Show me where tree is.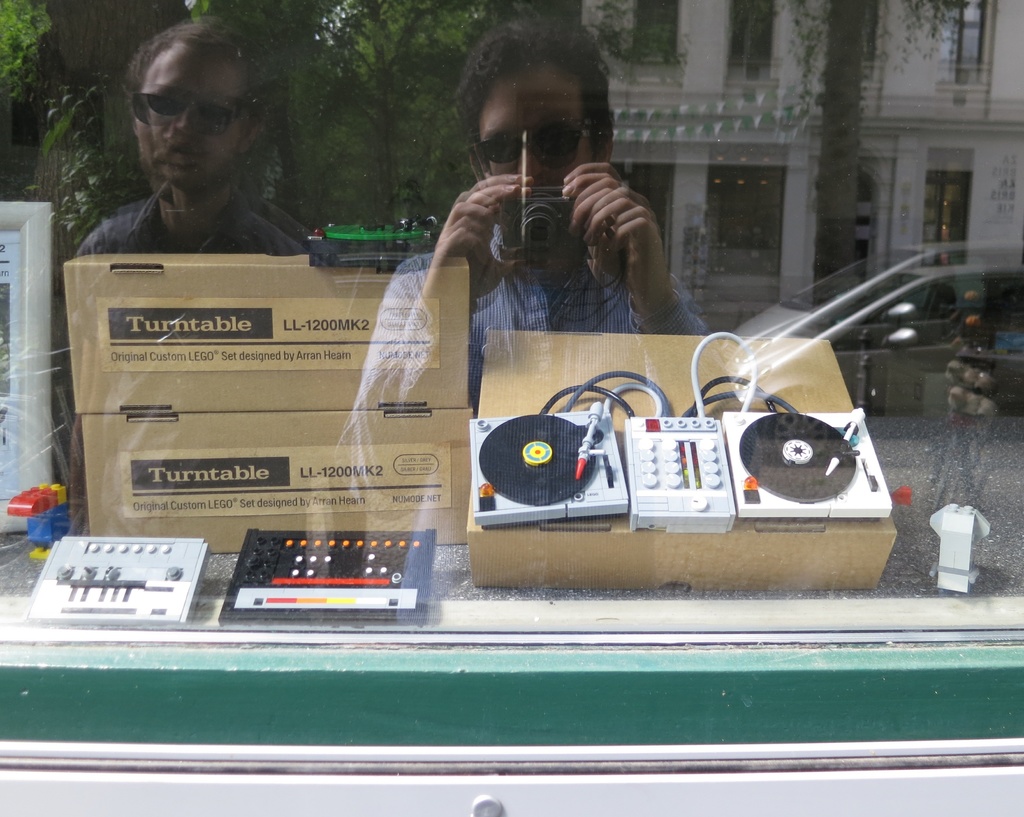
tree is at 291 0 486 245.
